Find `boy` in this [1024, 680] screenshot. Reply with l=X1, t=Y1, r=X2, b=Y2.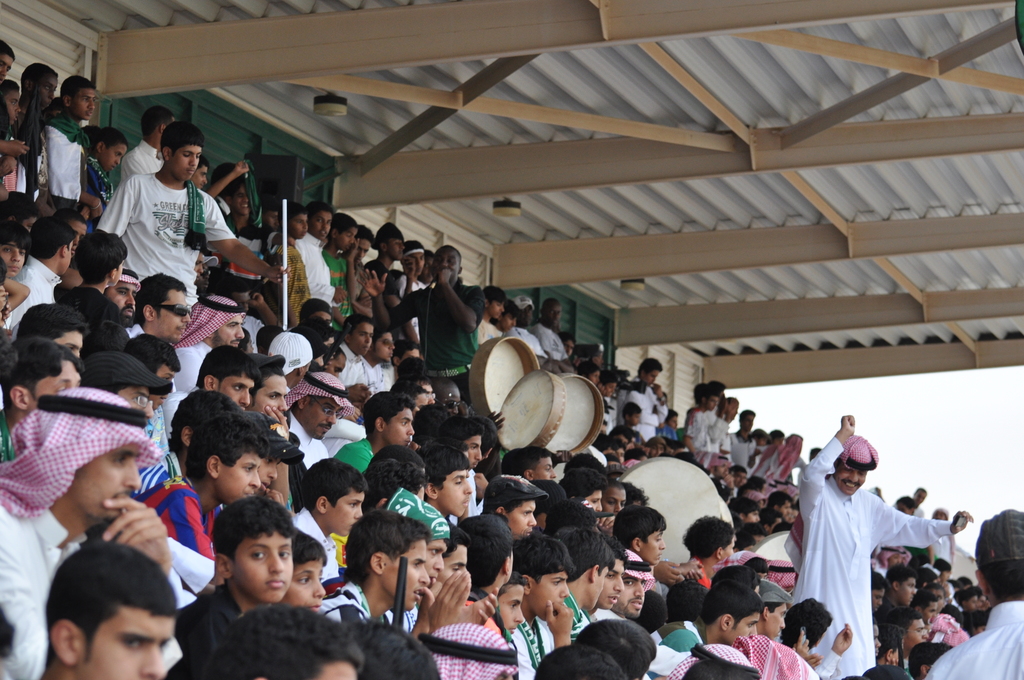
l=435, t=446, r=476, b=546.
